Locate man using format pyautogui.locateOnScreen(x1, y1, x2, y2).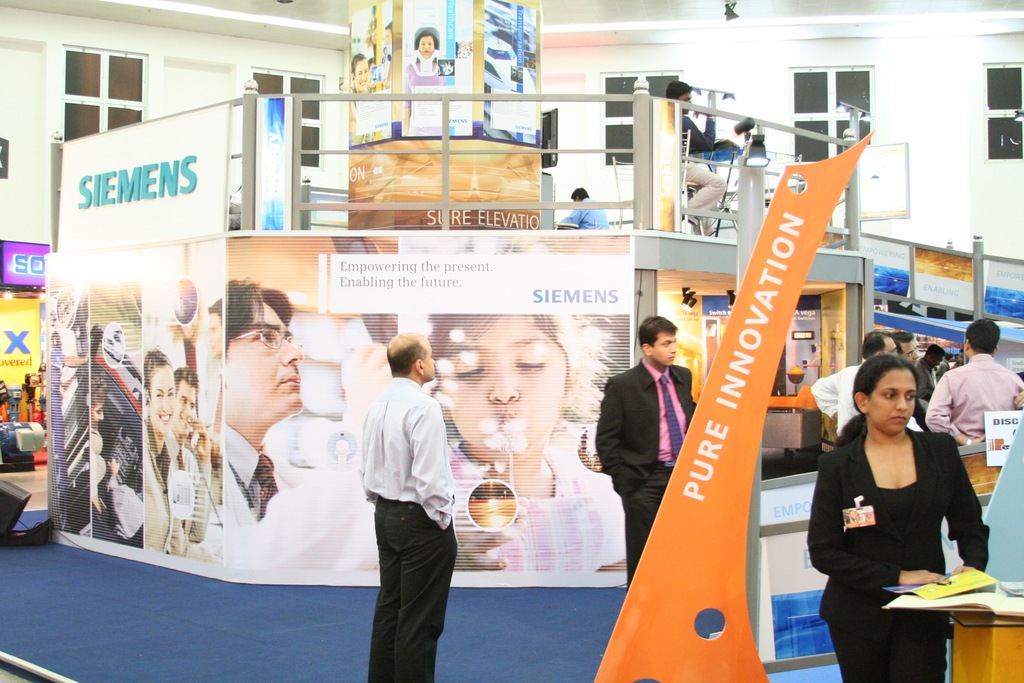
pyautogui.locateOnScreen(662, 81, 735, 244).
